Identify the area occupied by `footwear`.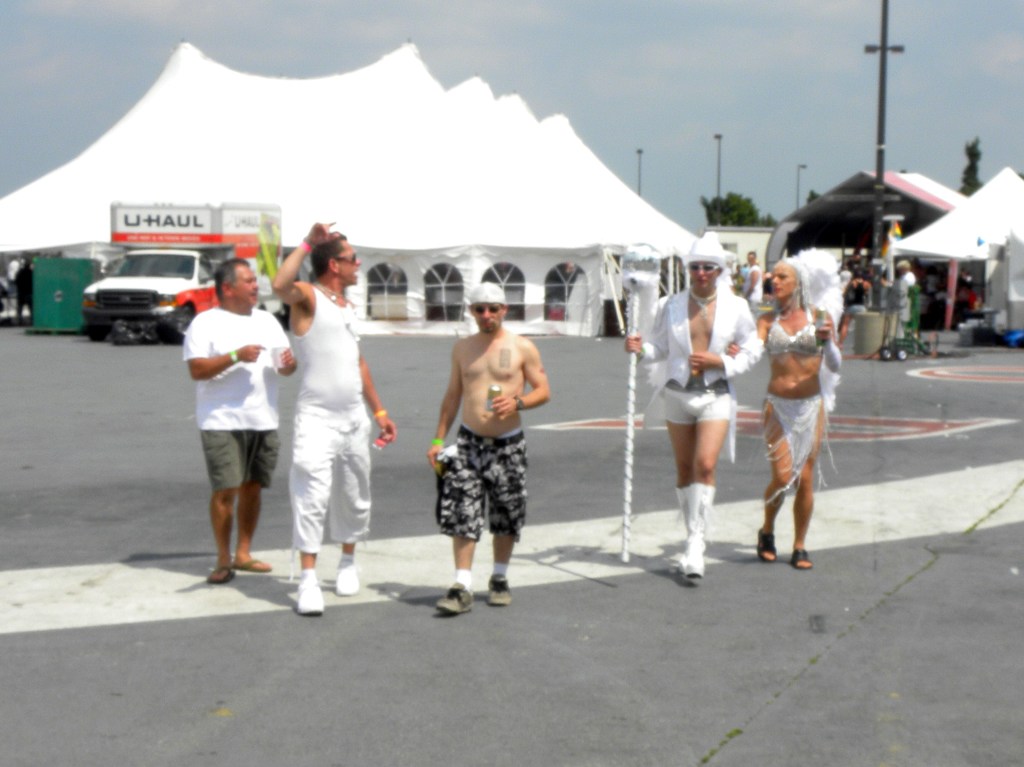
Area: 290, 570, 323, 611.
